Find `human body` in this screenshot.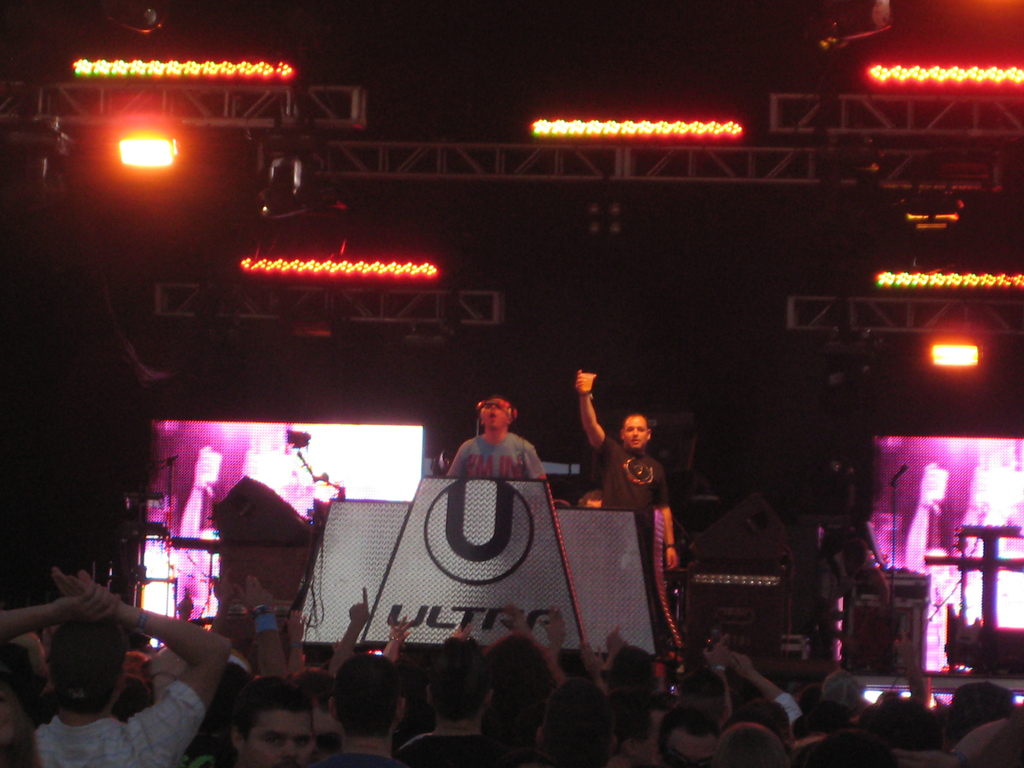
The bounding box for `human body` is pyautogui.locateOnScreen(449, 393, 547, 484).
